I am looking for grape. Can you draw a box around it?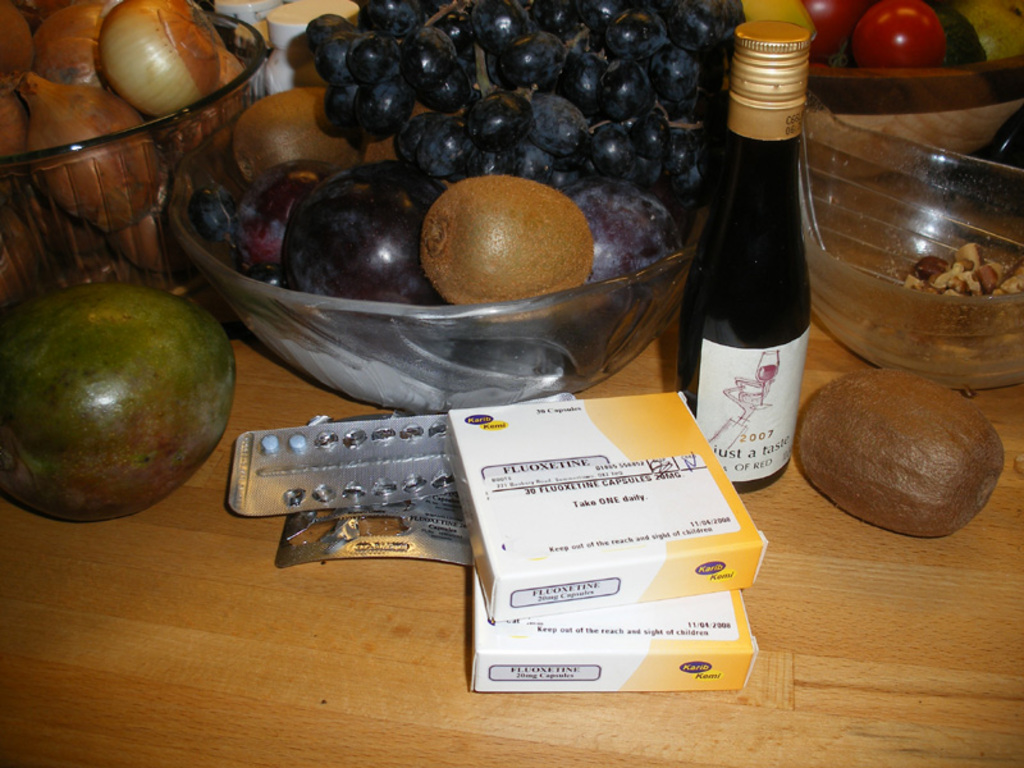
Sure, the bounding box is left=192, top=184, right=237, bottom=243.
